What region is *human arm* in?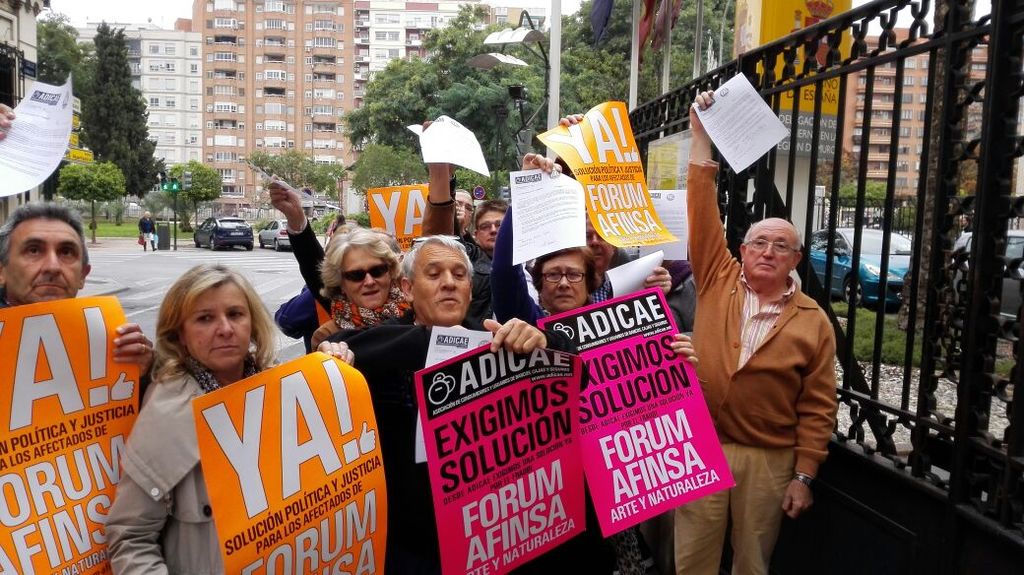
detection(481, 141, 561, 327).
